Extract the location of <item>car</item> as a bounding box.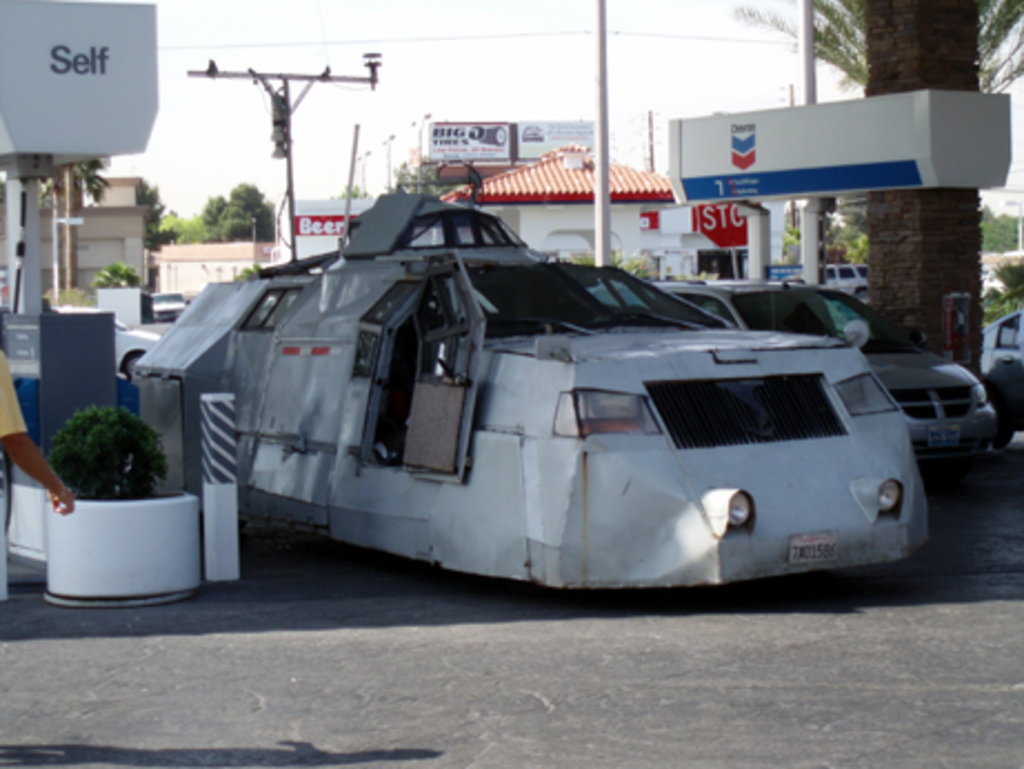
BBox(982, 302, 1022, 431).
